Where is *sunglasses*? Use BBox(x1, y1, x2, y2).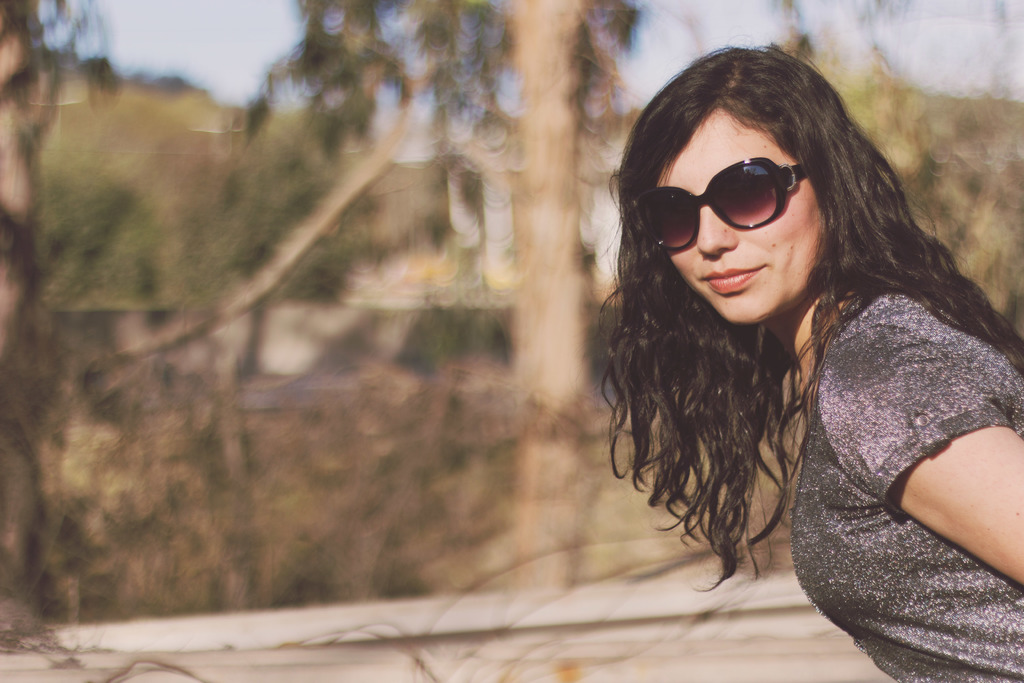
BBox(635, 157, 806, 252).
